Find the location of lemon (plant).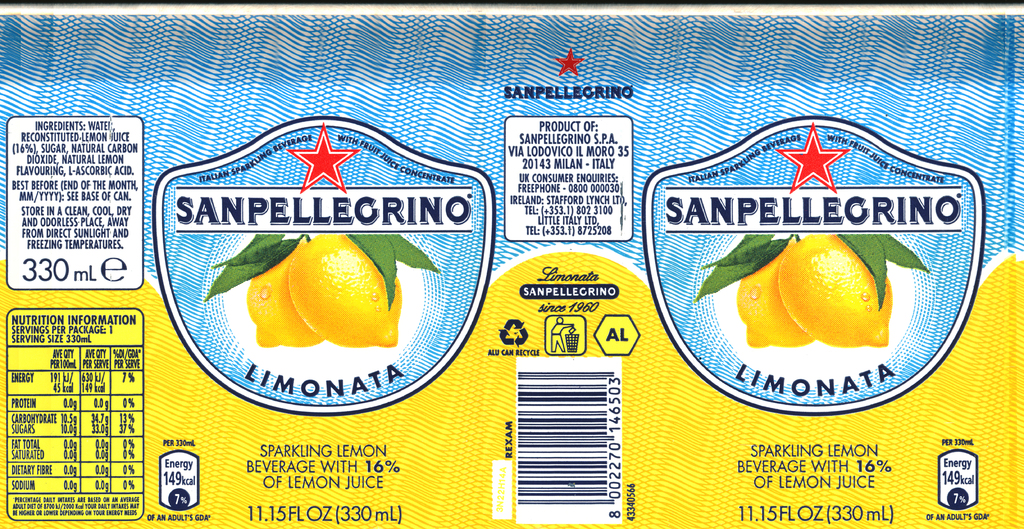
Location: {"x1": 737, "y1": 243, "x2": 804, "y2": 341}.
